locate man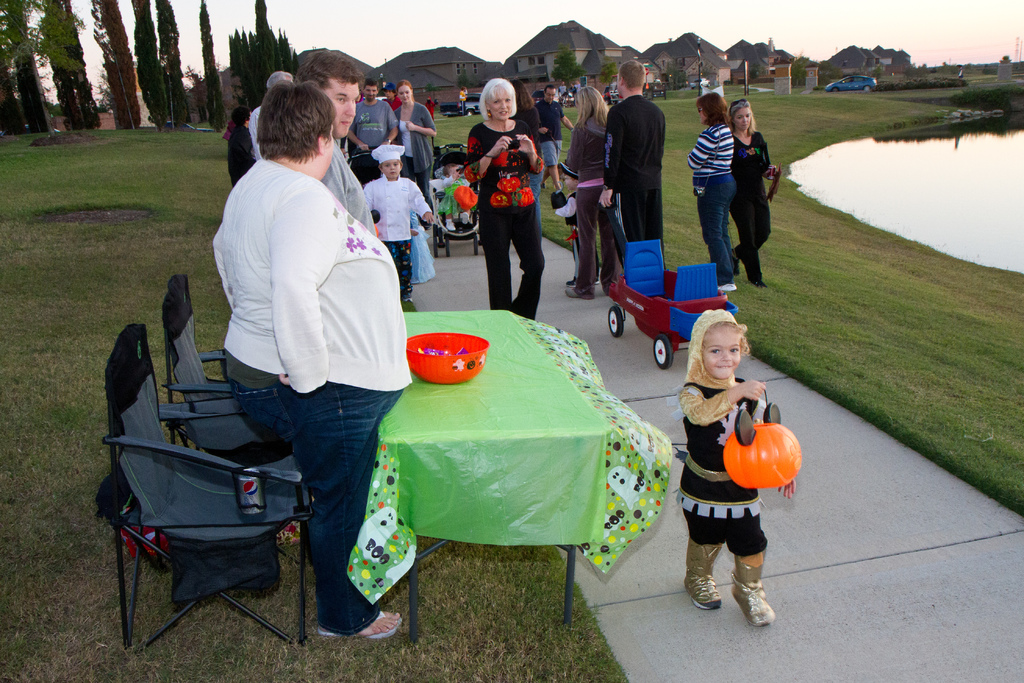
region(538, 83, 577, 188)
